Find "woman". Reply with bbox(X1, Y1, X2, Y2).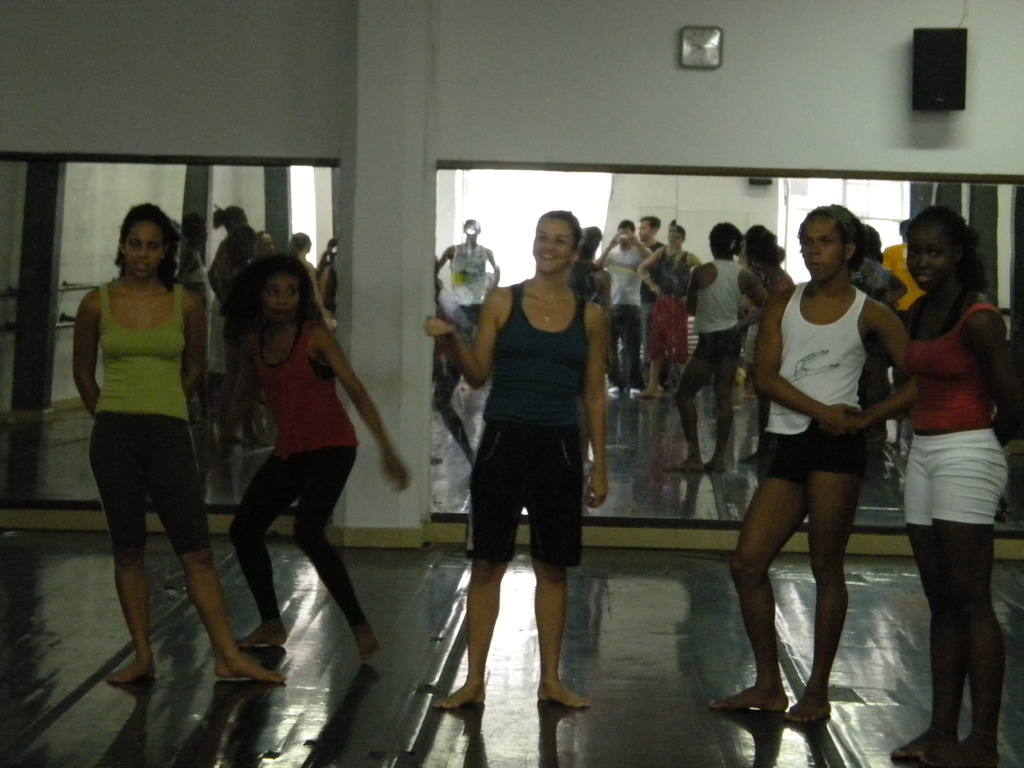
bbox(433, 212, 610, 707).
